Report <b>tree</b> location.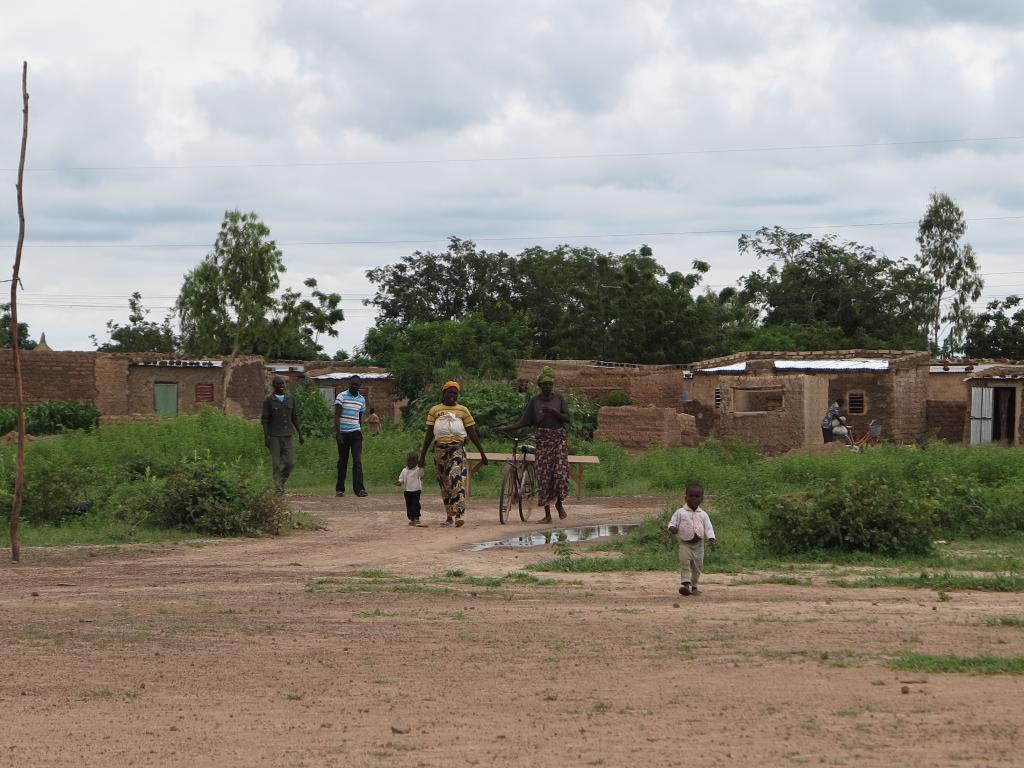
Report: BBox(368, 236, 531, 324).
